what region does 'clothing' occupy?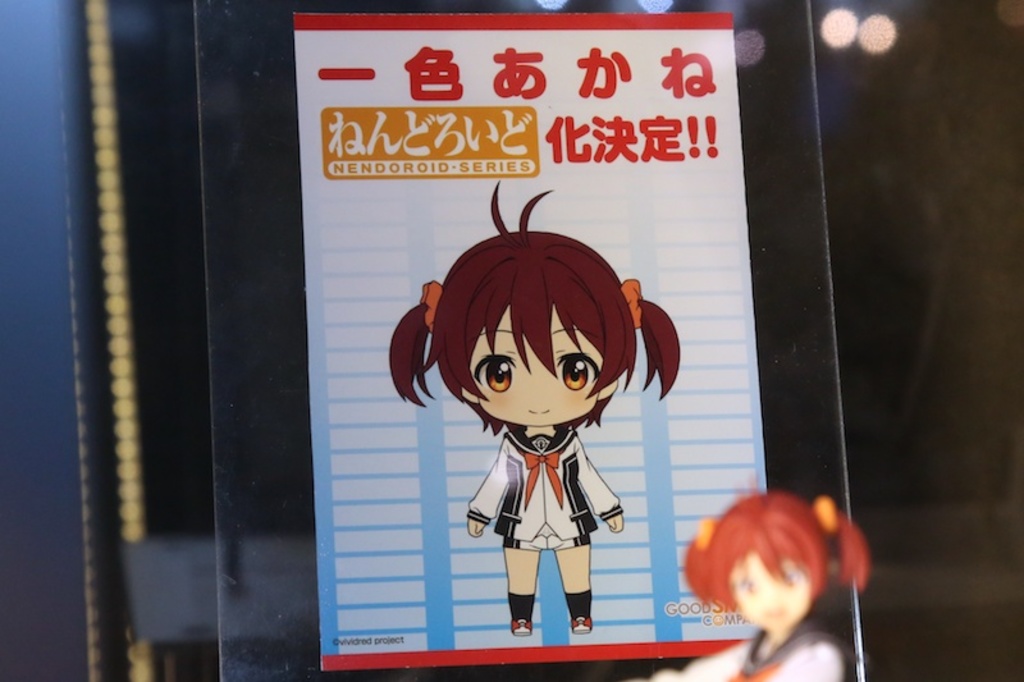
x1=460 y1=424 x2=631 y2=548.
